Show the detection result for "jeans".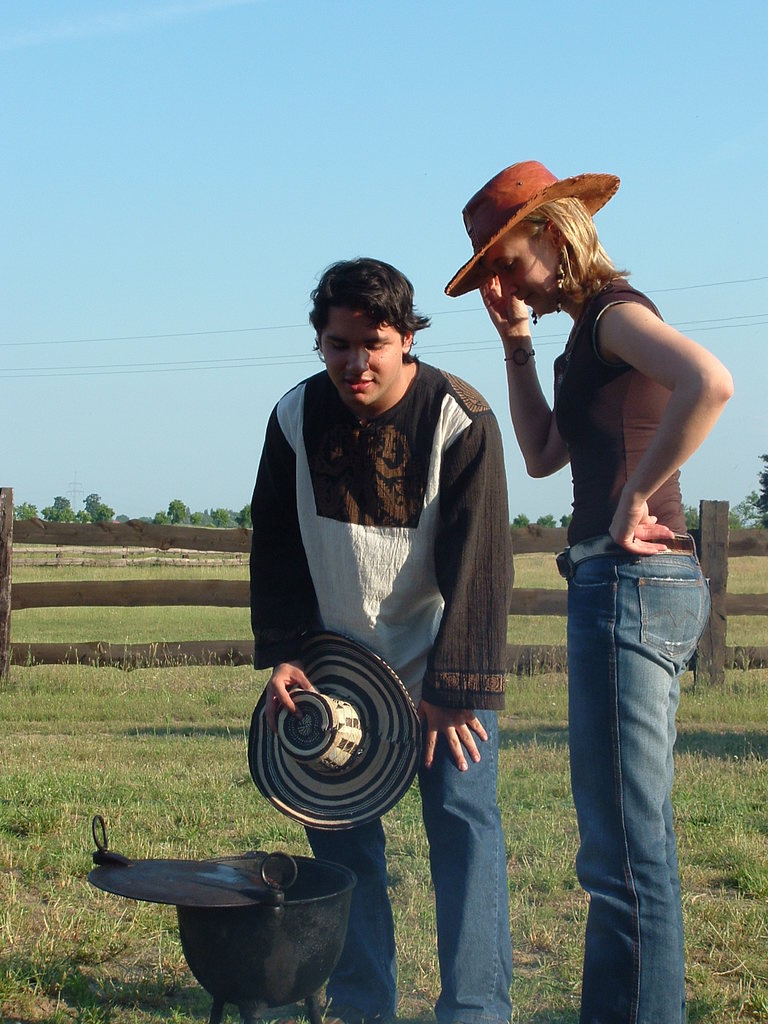
region(554, 498, 711, 1020).
